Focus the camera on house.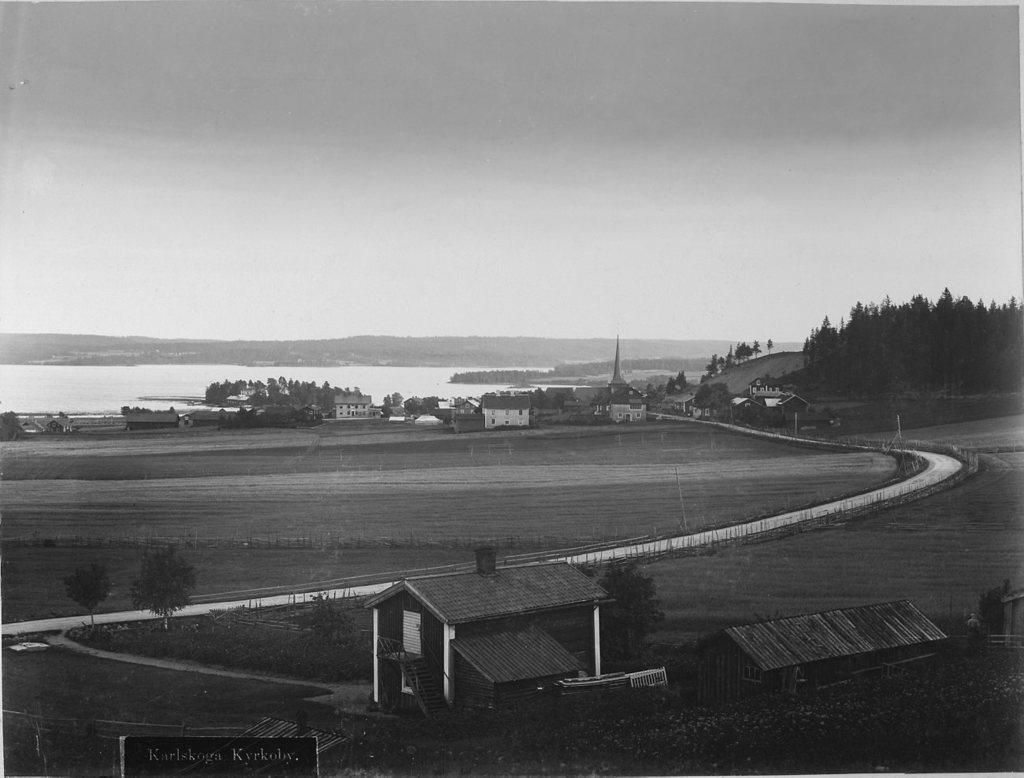
Focus region: [458, 397, 530, 435].
